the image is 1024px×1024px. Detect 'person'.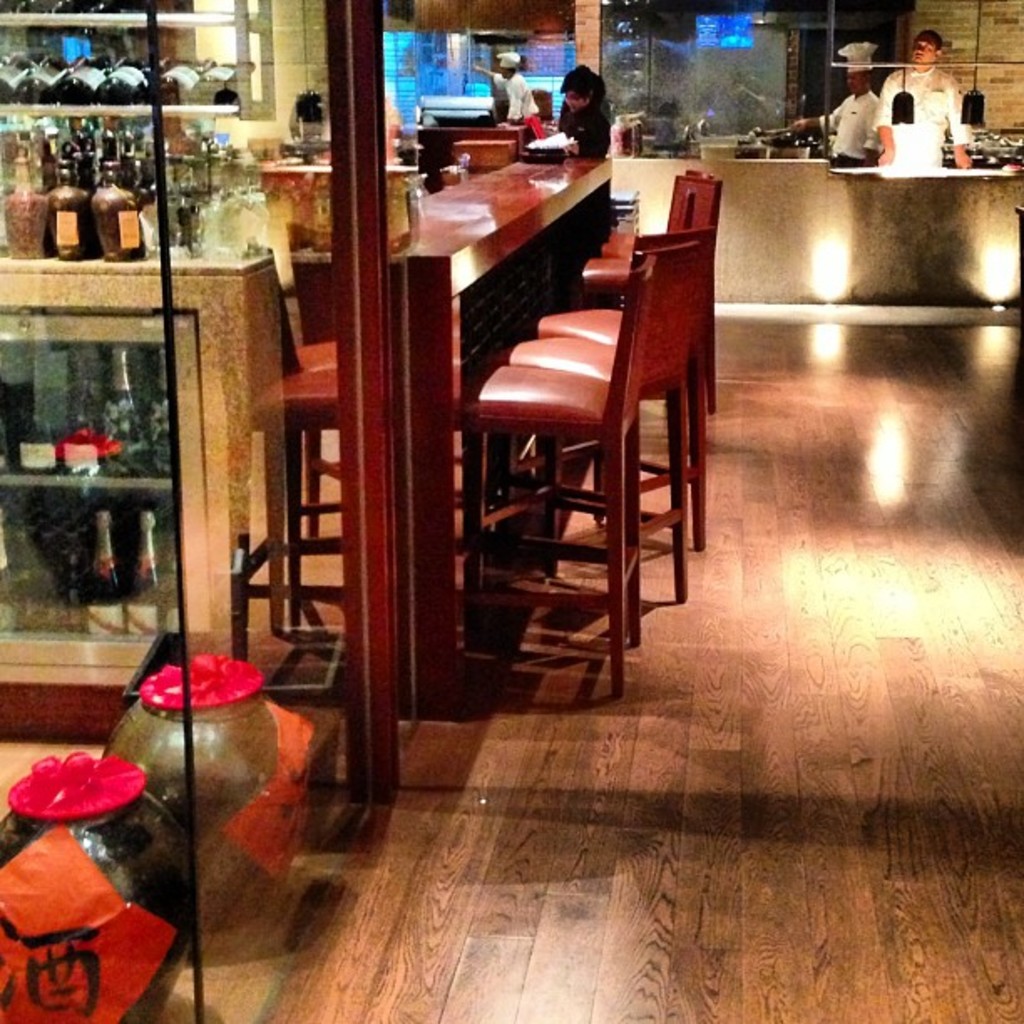
Detection: 472 54 539 119.
